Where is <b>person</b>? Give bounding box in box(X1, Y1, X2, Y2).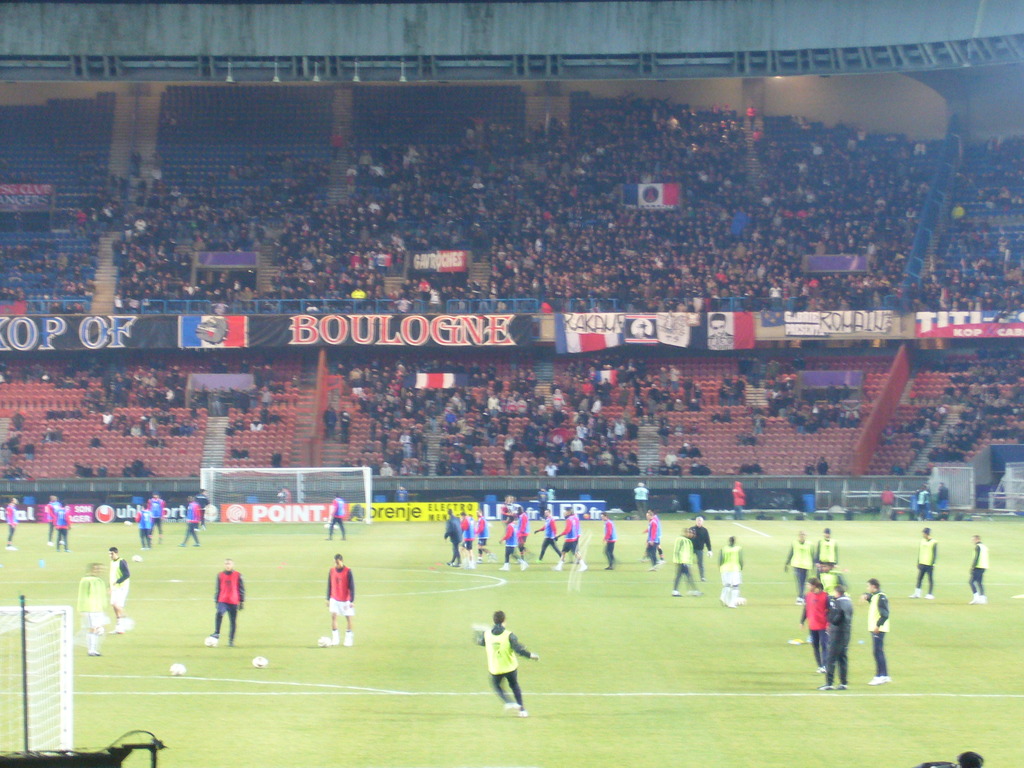
box(323, 492, 350, 541).
